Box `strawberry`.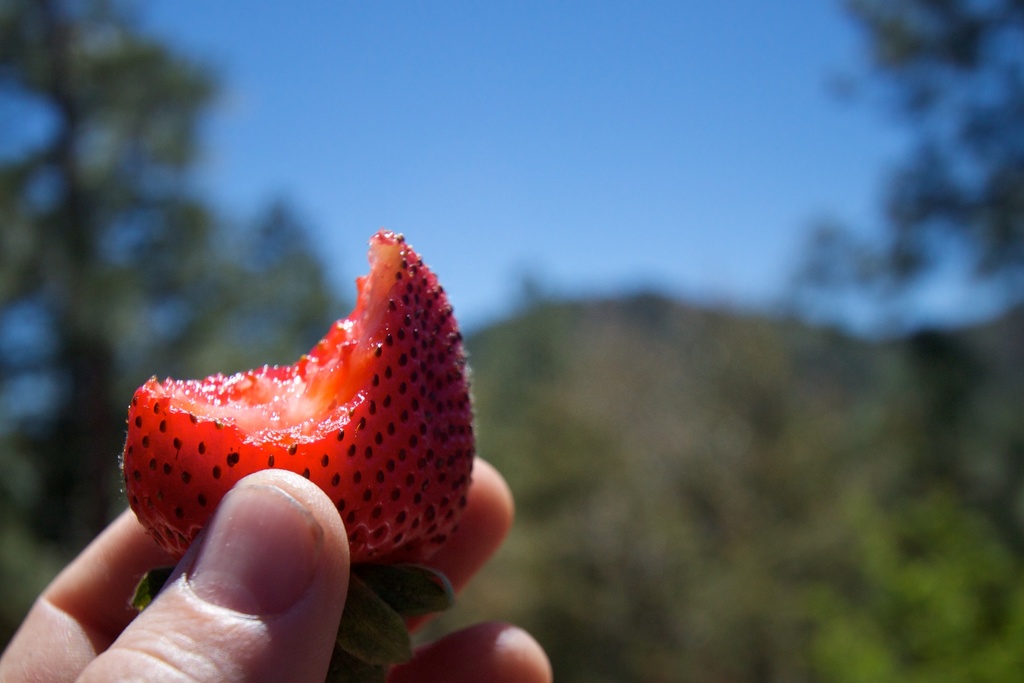
x1=118, y1=235, x2=465, y2=677.
